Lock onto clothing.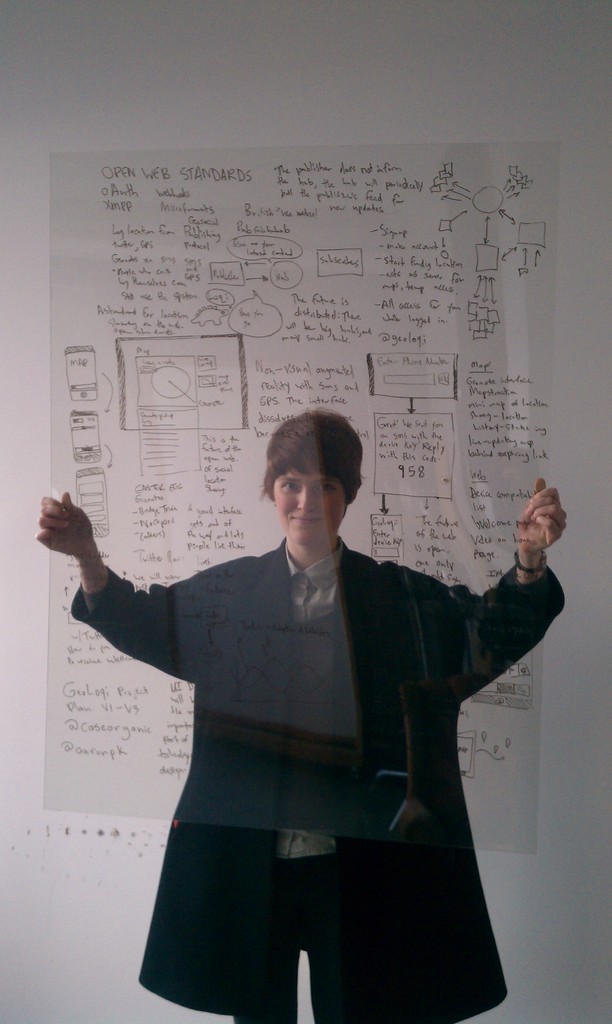
Locked: l=77, t=426, r=565, b=998.
